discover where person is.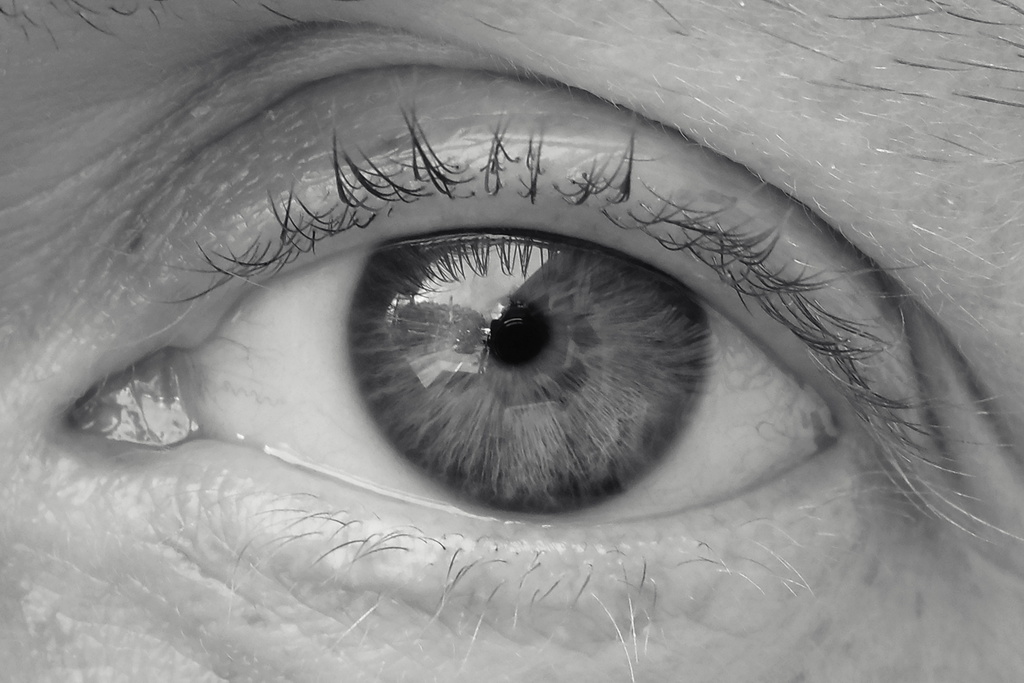
Discovered at 0 0 1023 682.
